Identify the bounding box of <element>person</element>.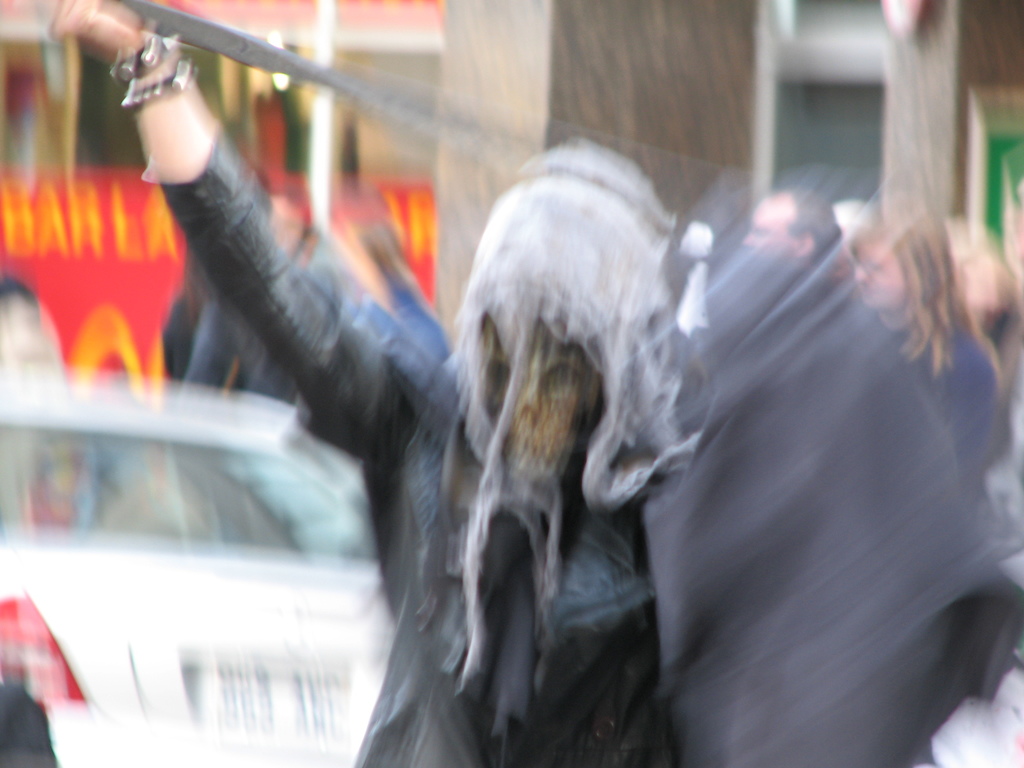
region(45, 29, 660, 764).
